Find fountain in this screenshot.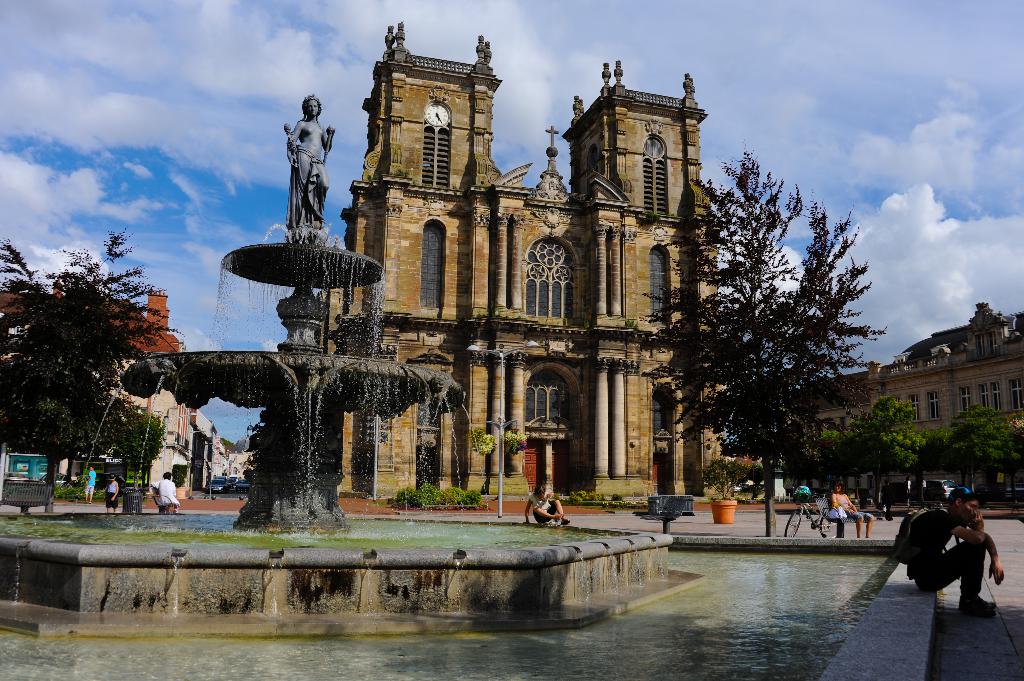
The bounding box for fountain is {"x1": 116, "y1": 124, "x2": 463, "y2": 582}.
